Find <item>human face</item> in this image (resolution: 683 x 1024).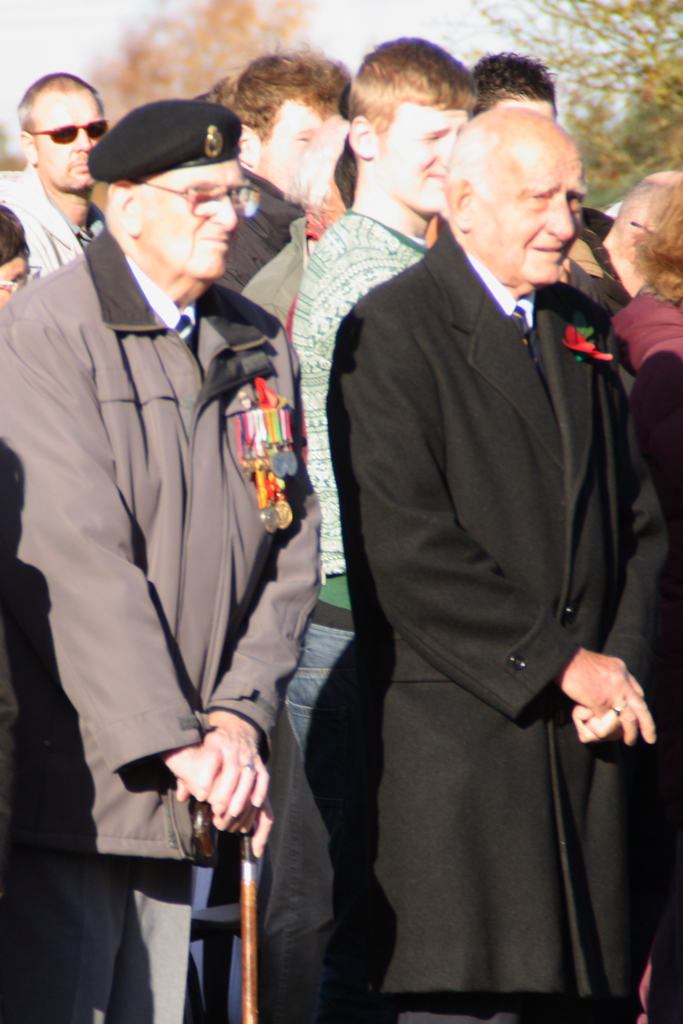
rect(33, 92, 107, 191).
